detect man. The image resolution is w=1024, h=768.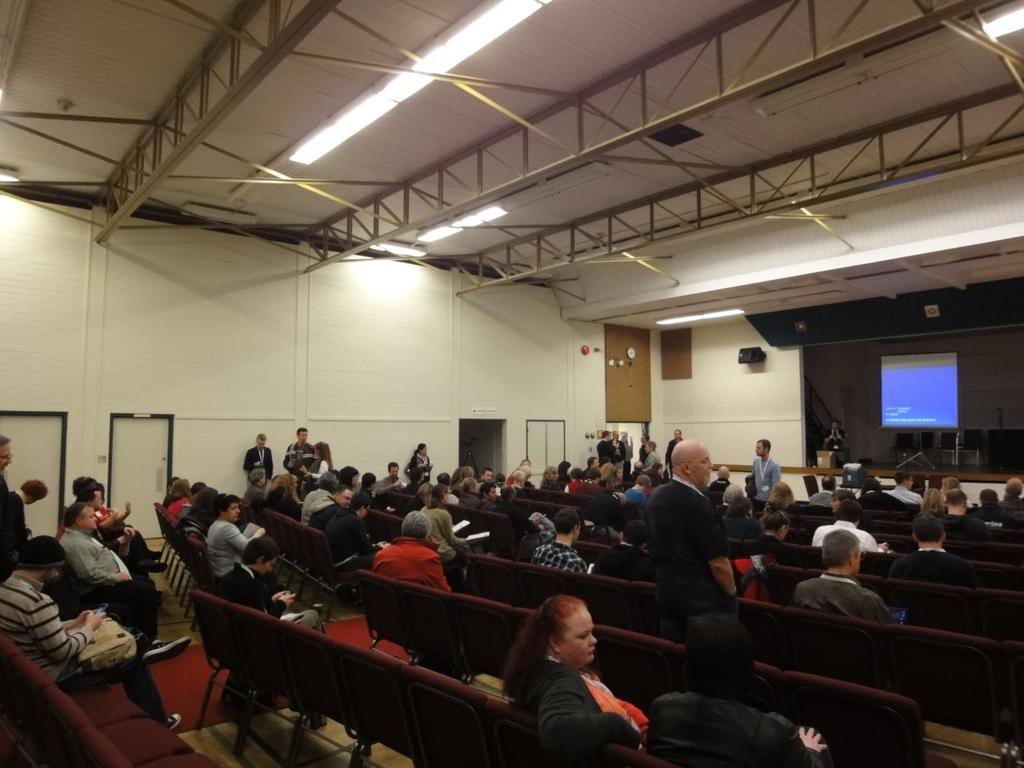
<region>786, 525, 901, 628</region>.
